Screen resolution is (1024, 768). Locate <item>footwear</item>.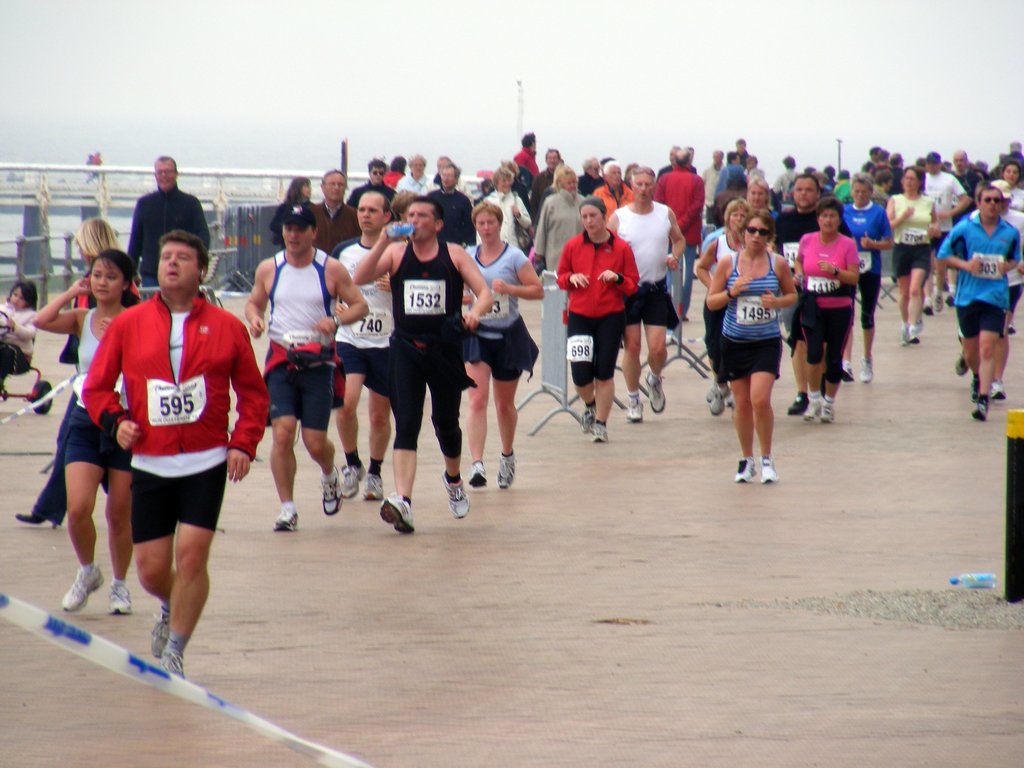
(x1=627, y1=392, x2=644, y2=426).
